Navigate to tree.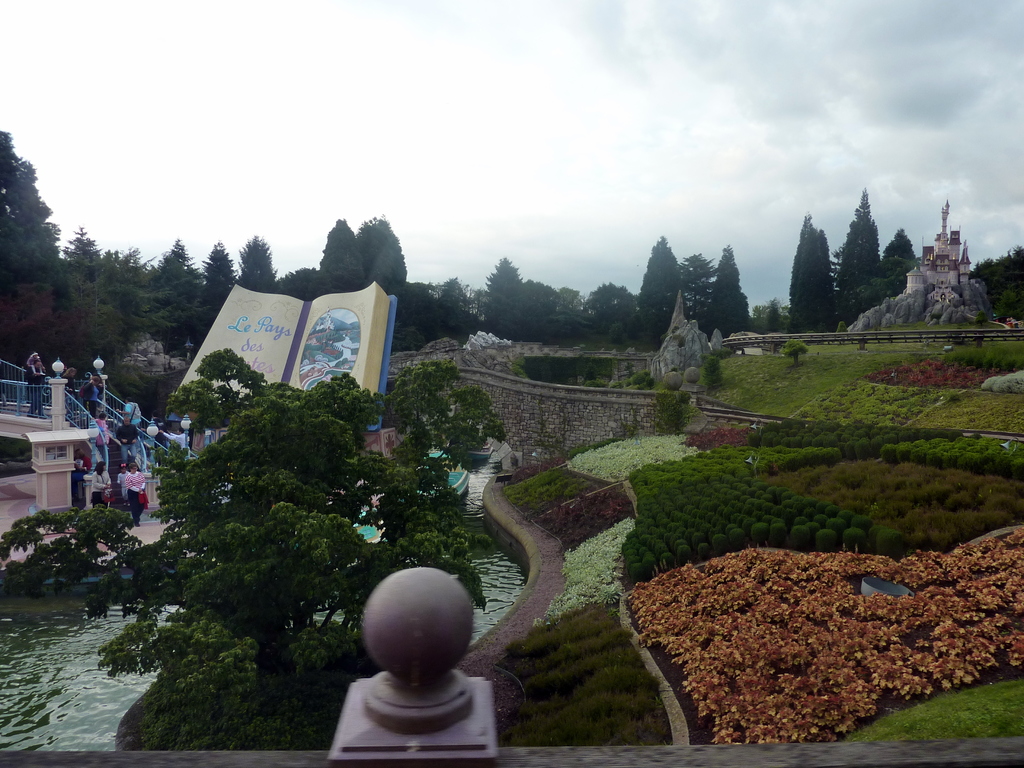
Navigation target: 673:250:717:331.
